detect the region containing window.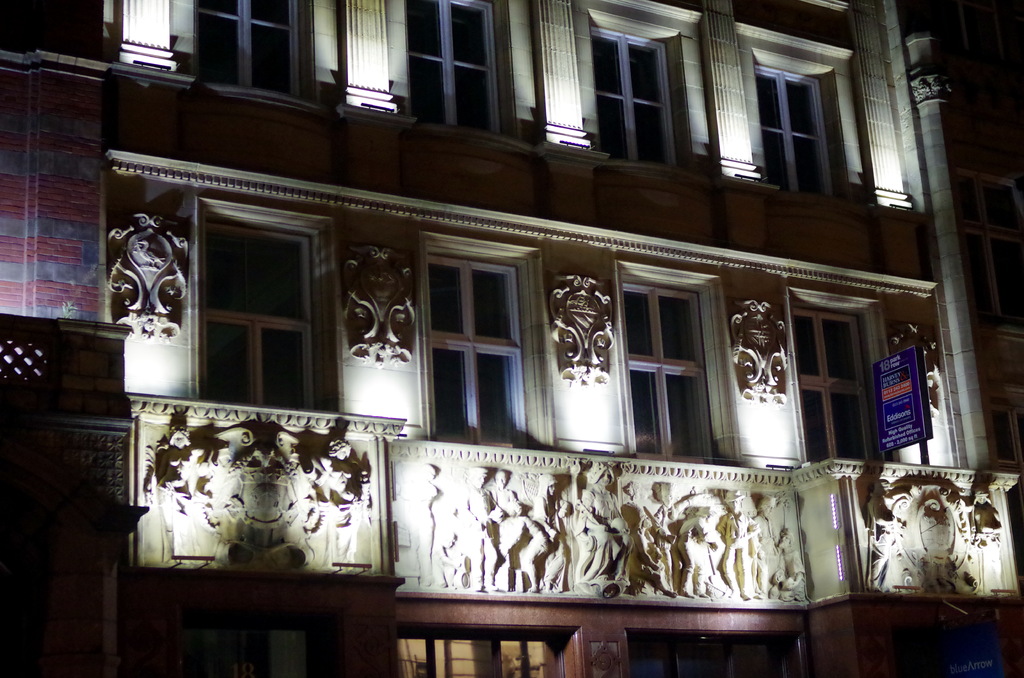
crop(420, 252, 533, 456).
